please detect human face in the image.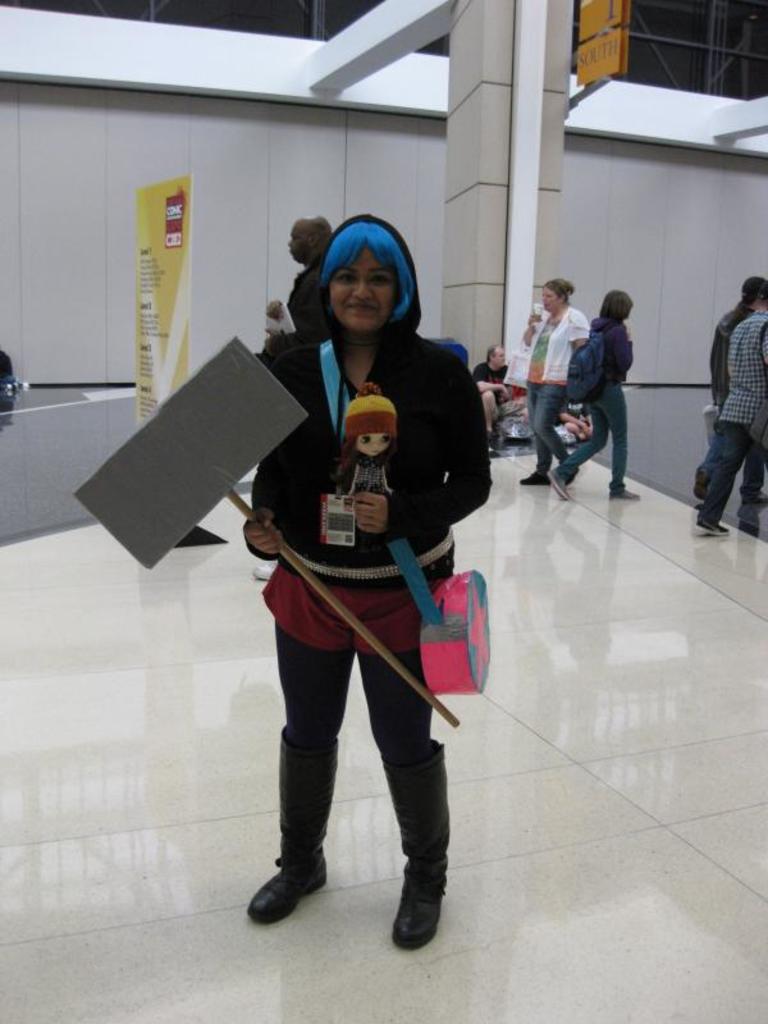
<bbox>348, 430, 394, 454</bbox>.
